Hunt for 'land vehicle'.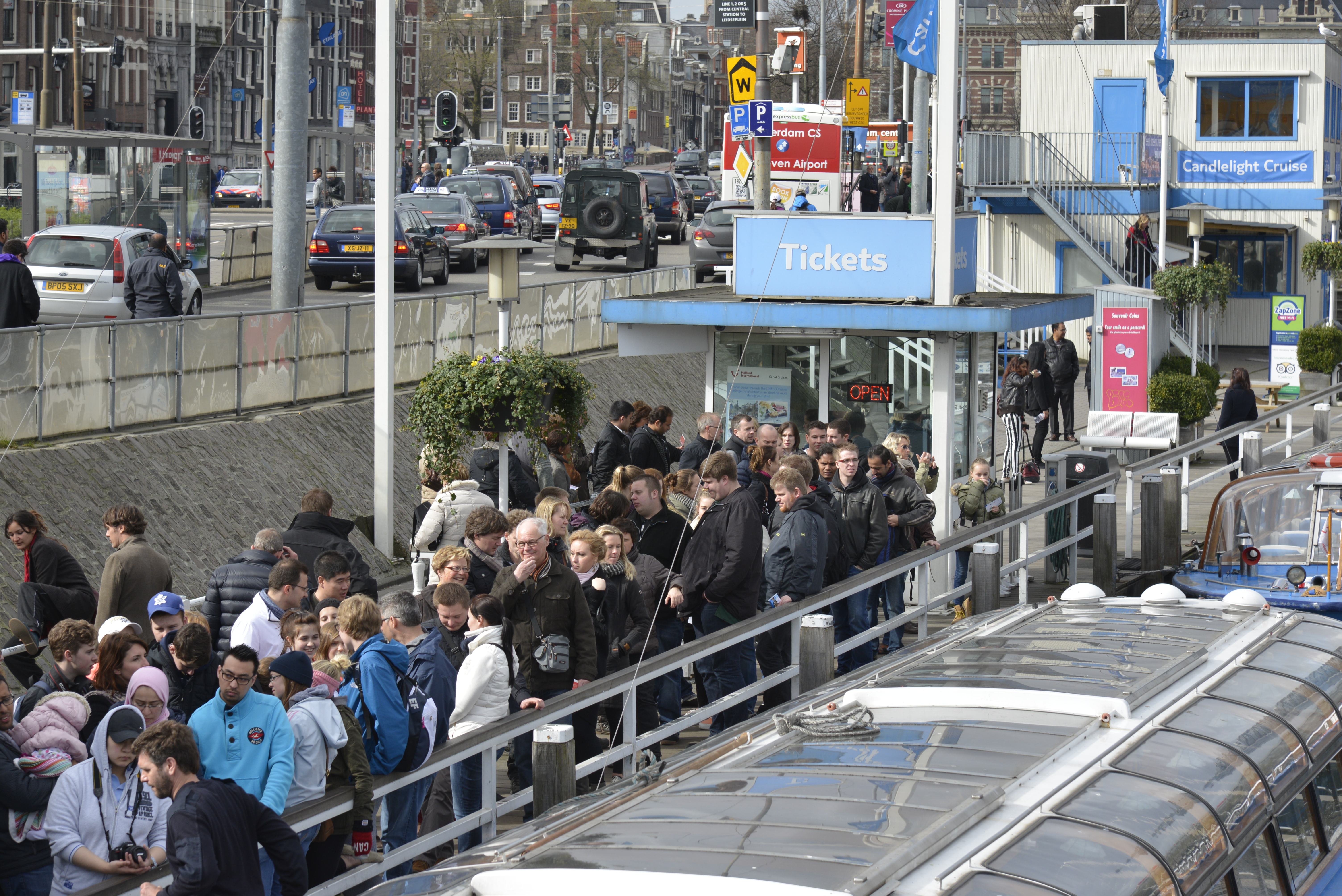
Hunted down at left=153, top=39, right=161, bottom=48.
